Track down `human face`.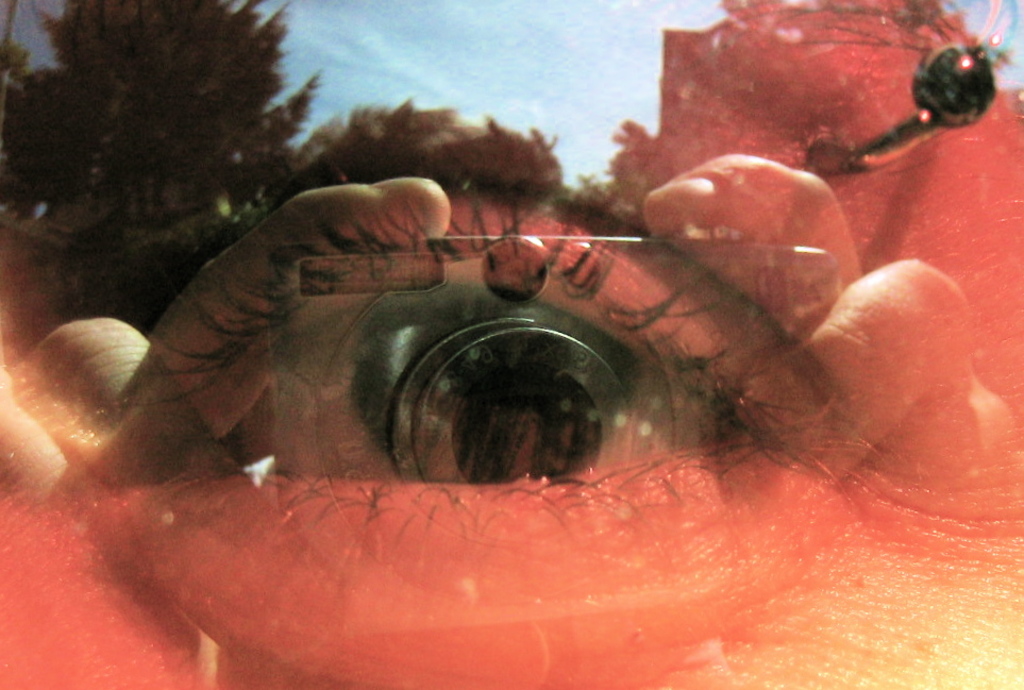
Tracked to (0,0,1023,689).
